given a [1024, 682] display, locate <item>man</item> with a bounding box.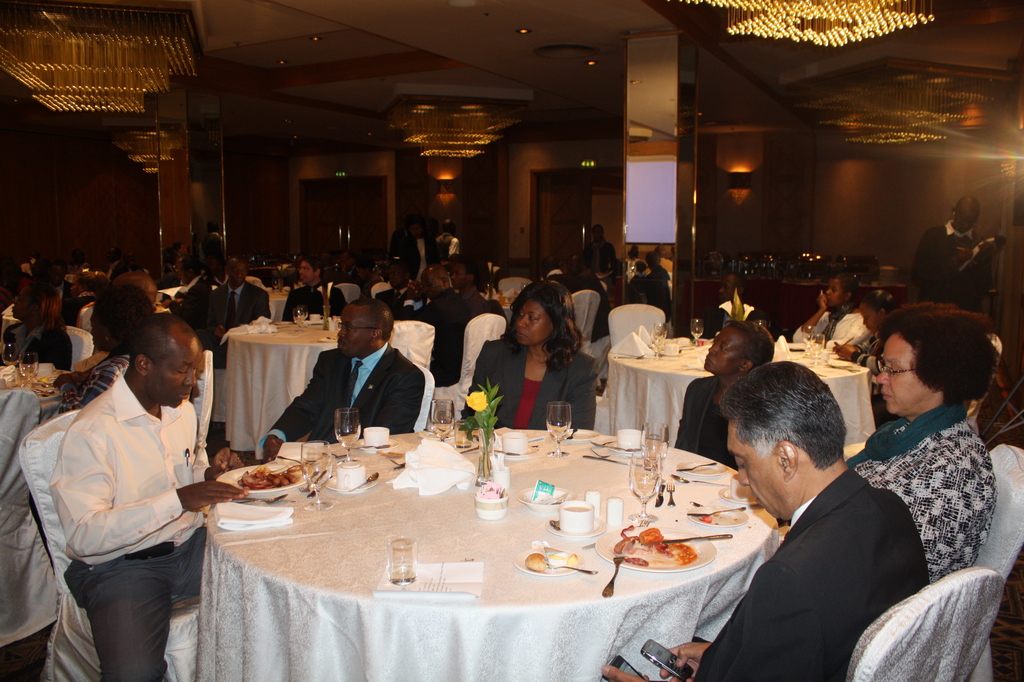
Located: x1=563, y1=255, x2=606, y2=339.
